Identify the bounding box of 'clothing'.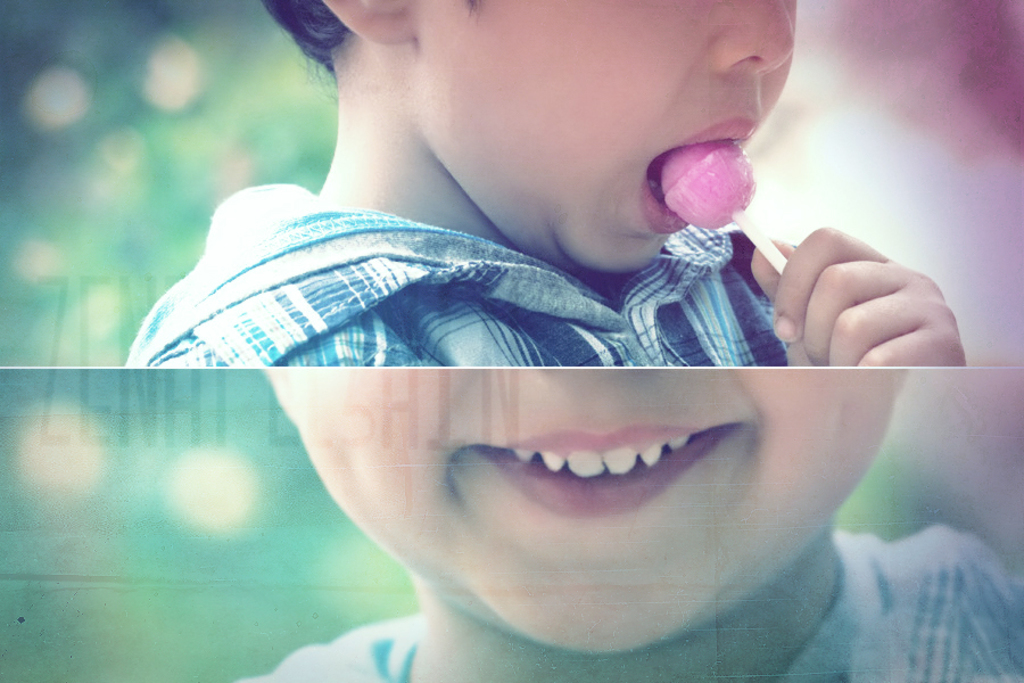
x1=126, y1=179, x2=790, y2=368.
